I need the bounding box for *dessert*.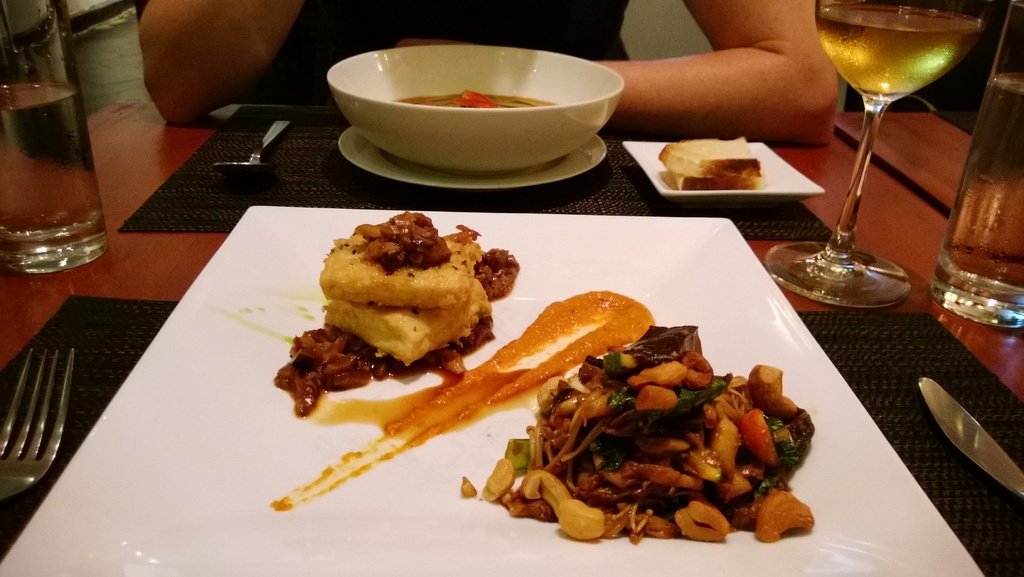
Here it is: region(305, 217, 502, 378).
